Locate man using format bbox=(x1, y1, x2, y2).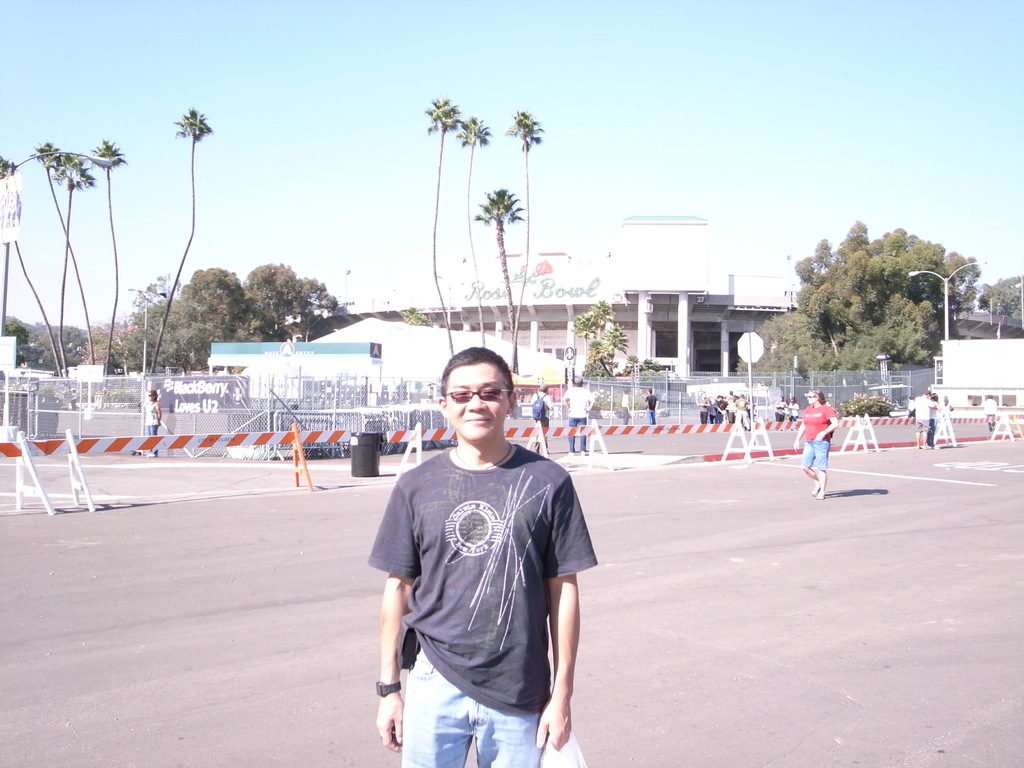
bbox=(911, 392, 950, 452).
